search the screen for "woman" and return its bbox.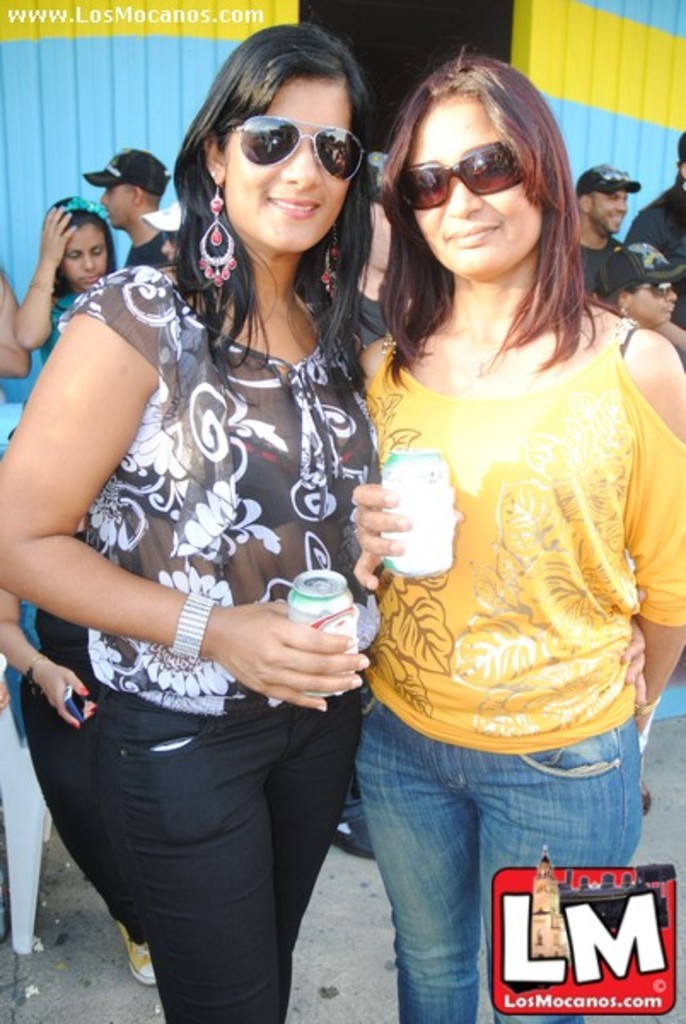
Found: box=[39, 3, 411, 1014].
